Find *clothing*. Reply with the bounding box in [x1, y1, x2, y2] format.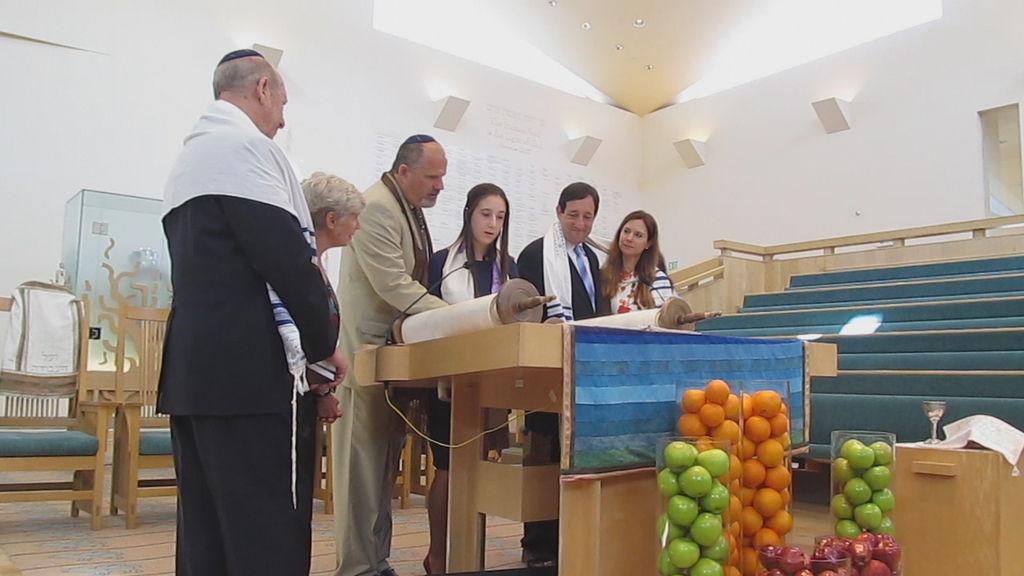
[517, 234, 606, 566].
